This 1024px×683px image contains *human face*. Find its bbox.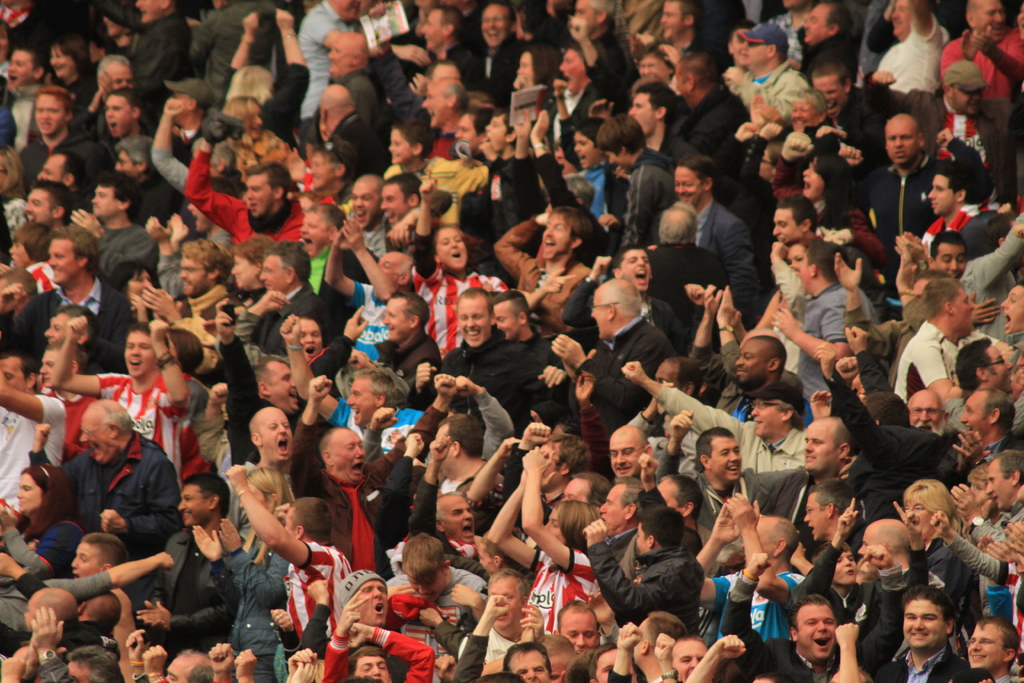
box=[671, 640, 706, 680].
